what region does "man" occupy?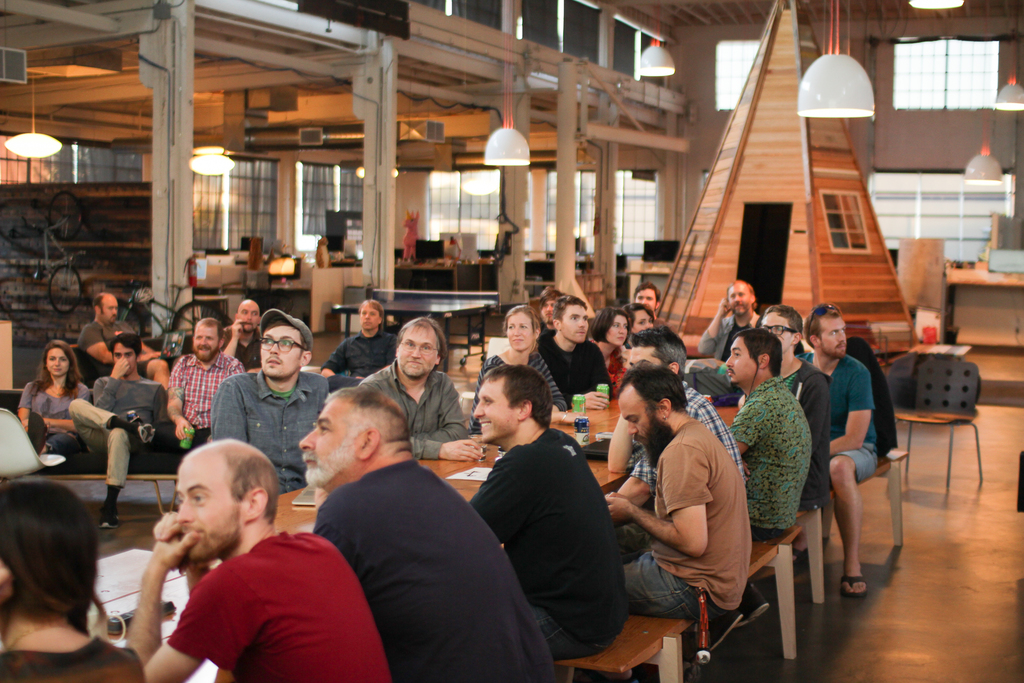
region(362, 313, 488, 463).
